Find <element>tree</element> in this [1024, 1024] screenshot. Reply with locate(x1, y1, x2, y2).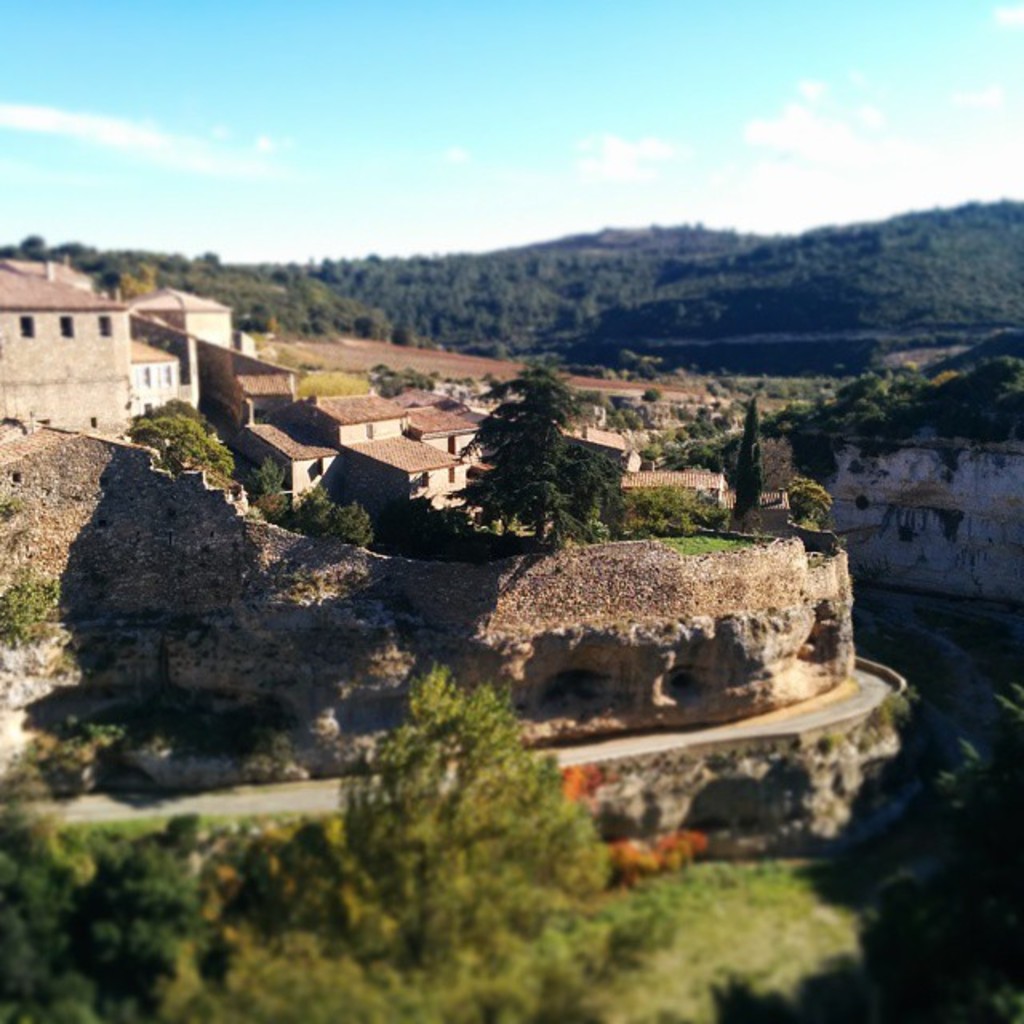
locate(275, 650, 616, 968).
